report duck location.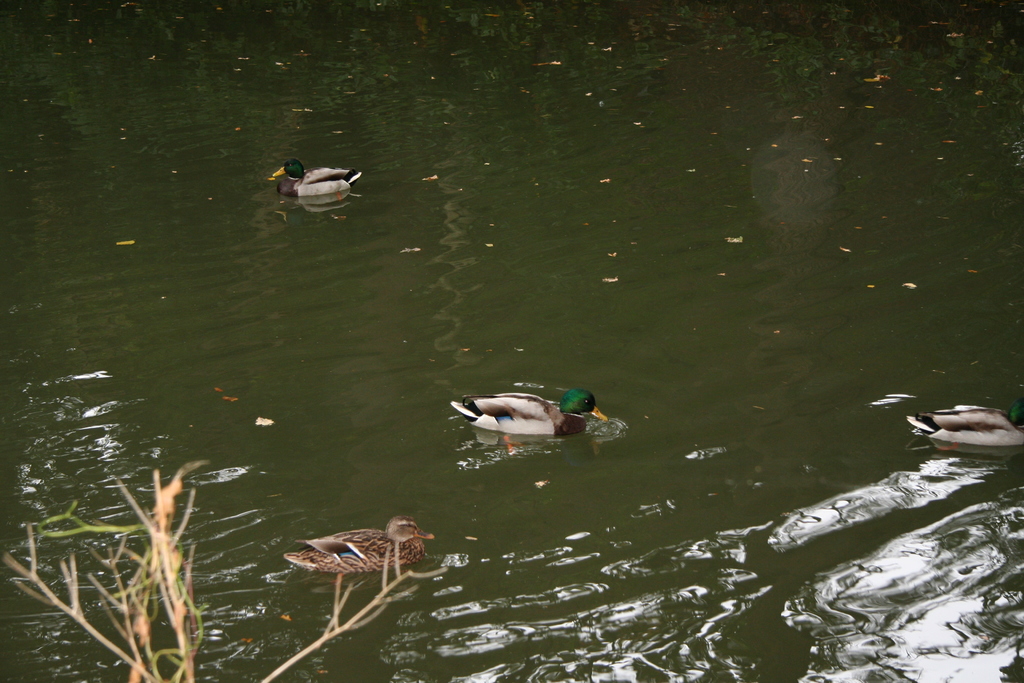
Report: [271,160,361,199].
